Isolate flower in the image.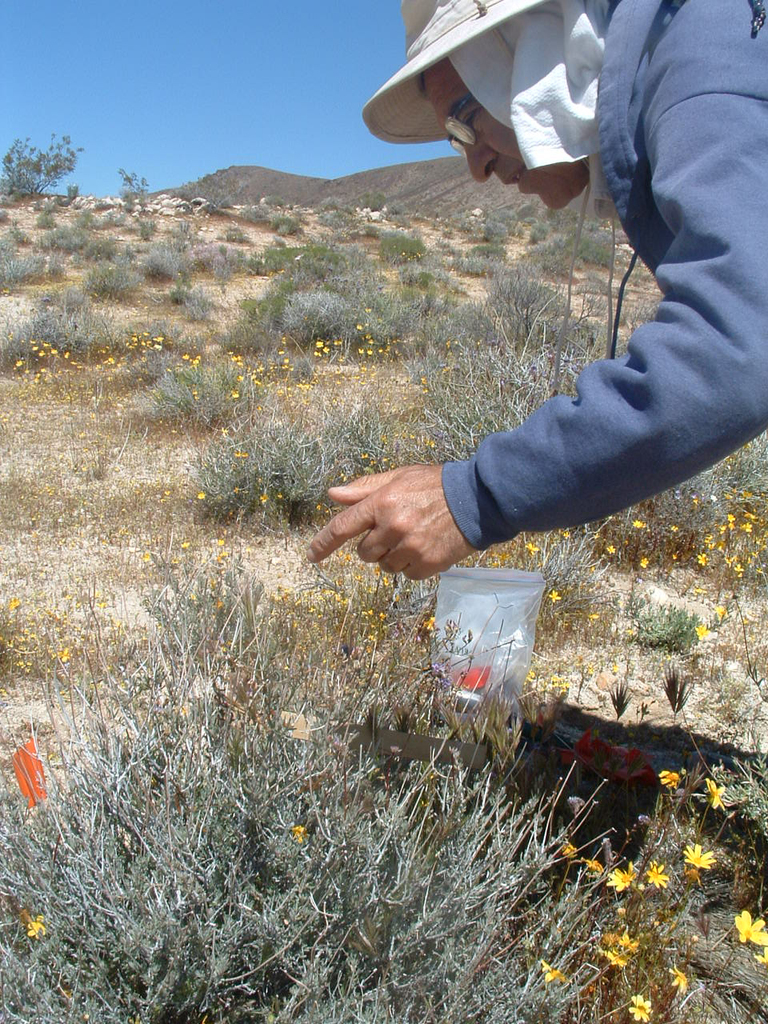
Isolated region: (642,863,669,891).
